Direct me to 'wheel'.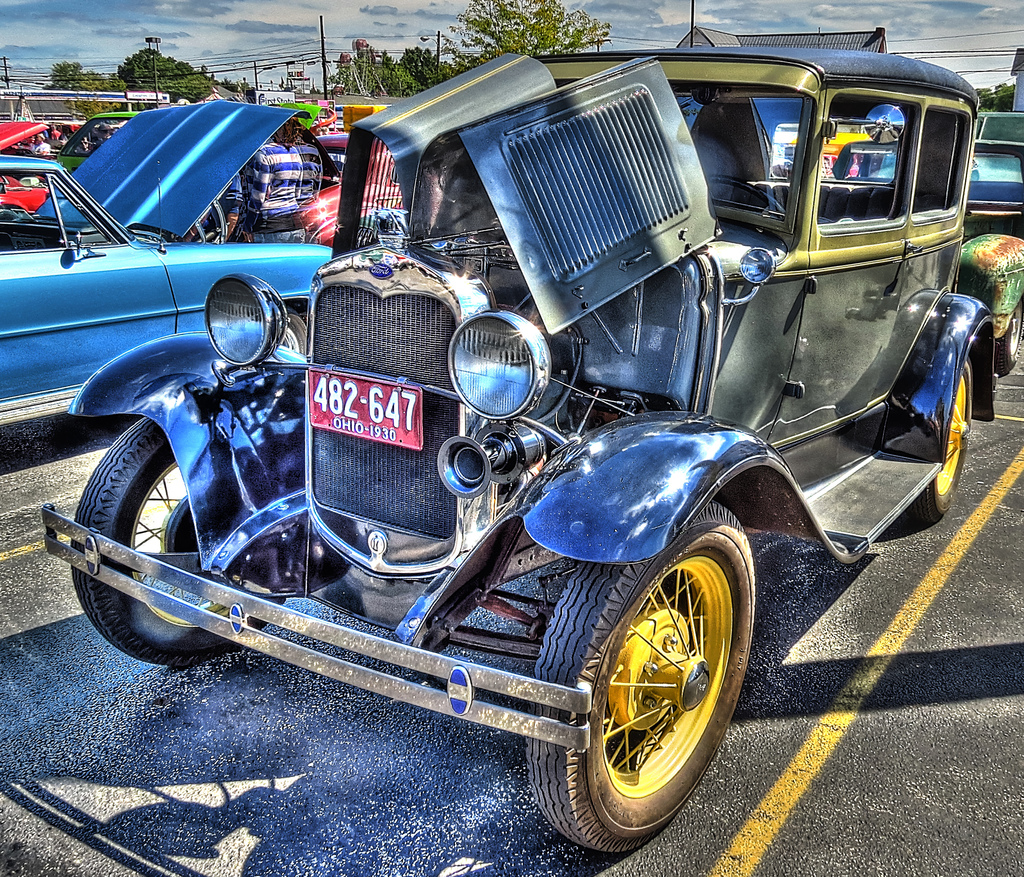
Direction: [903, 357, 973, 526].
